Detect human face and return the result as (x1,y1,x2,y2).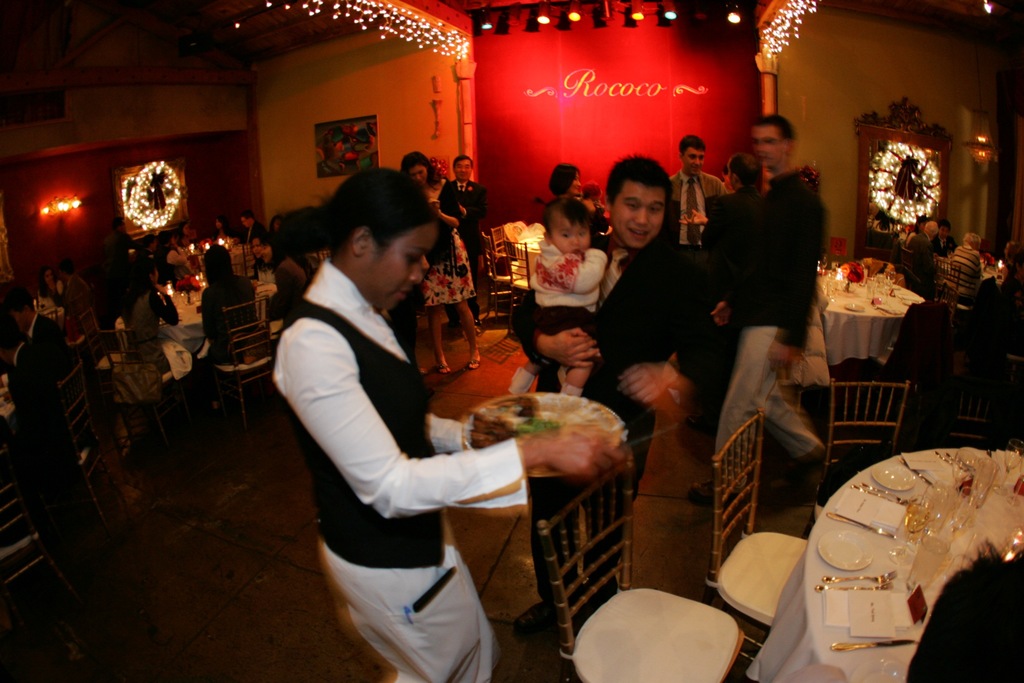
(614,188,664,248).
